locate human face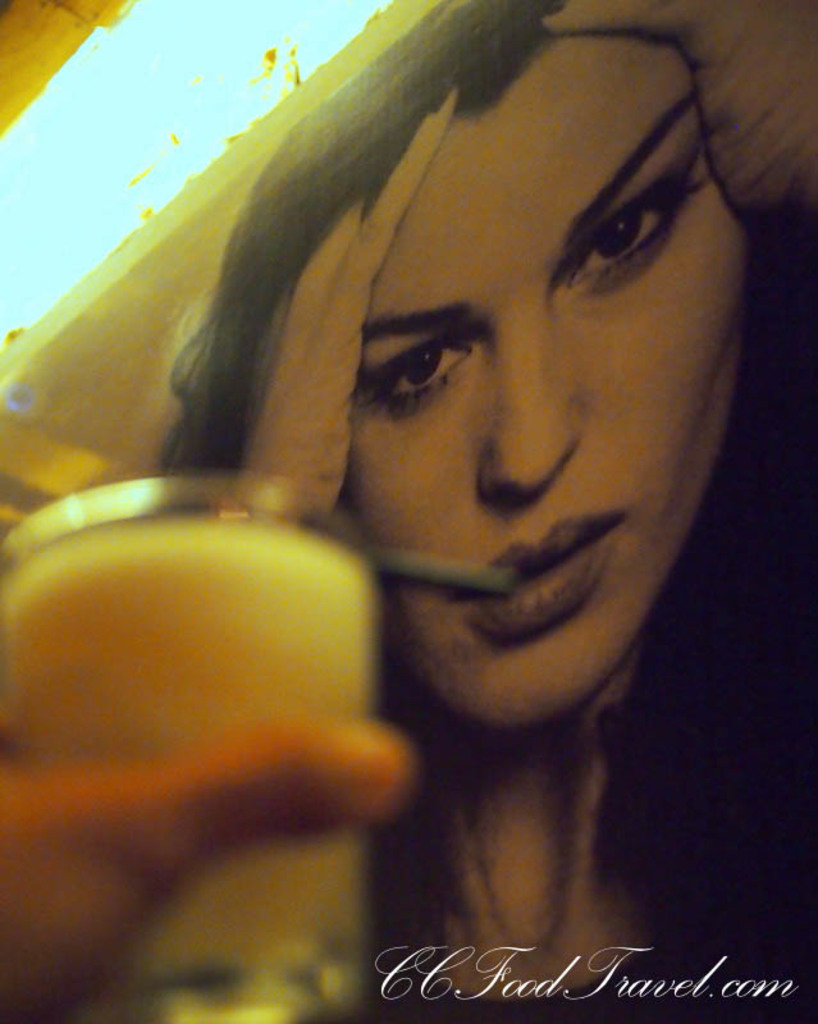
<bbox>343, 23, 754, 745</bbox>
